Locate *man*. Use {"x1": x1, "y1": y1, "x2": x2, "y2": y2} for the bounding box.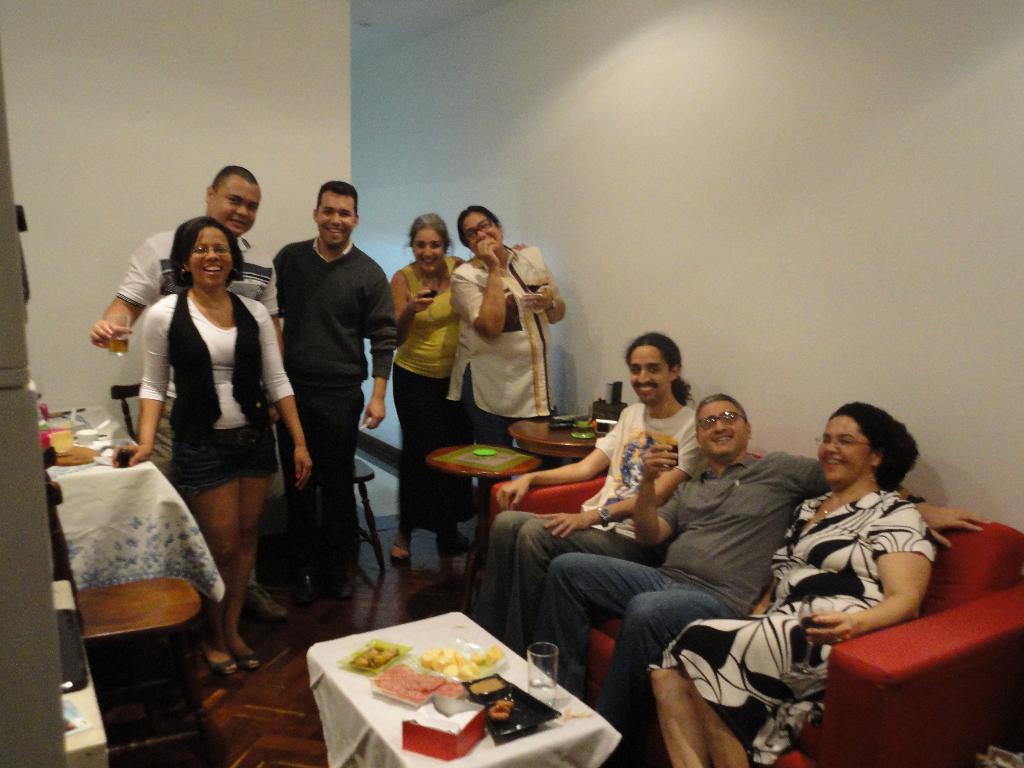
{"x1": 538, "y1": 389, "x2": 989, "y2": 767}.
